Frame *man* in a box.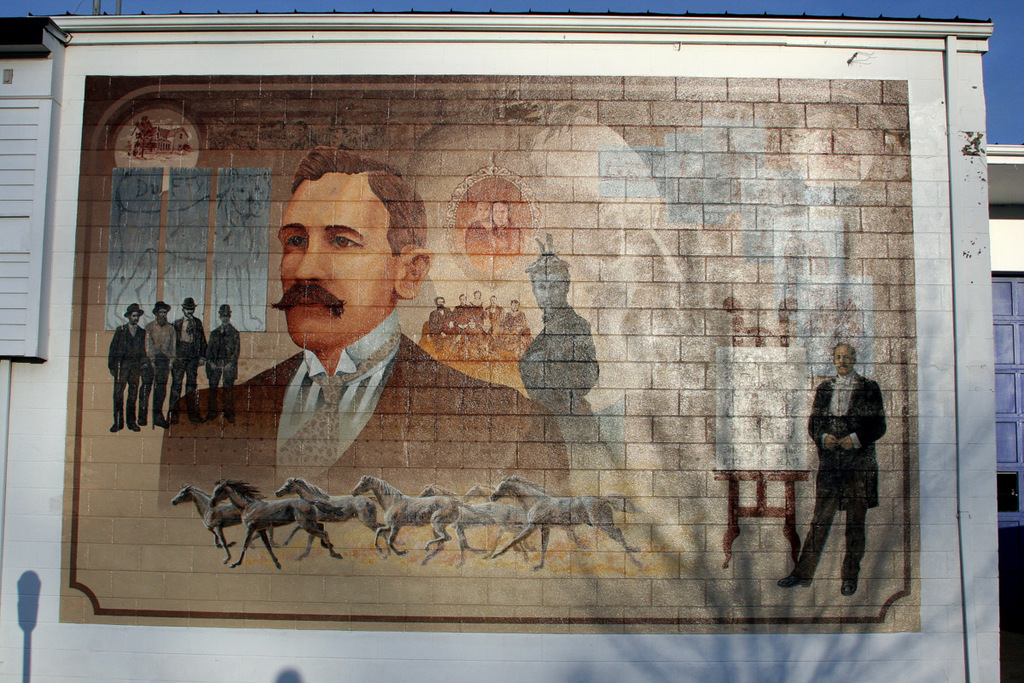
select_region(156, 144, 573, 517).
